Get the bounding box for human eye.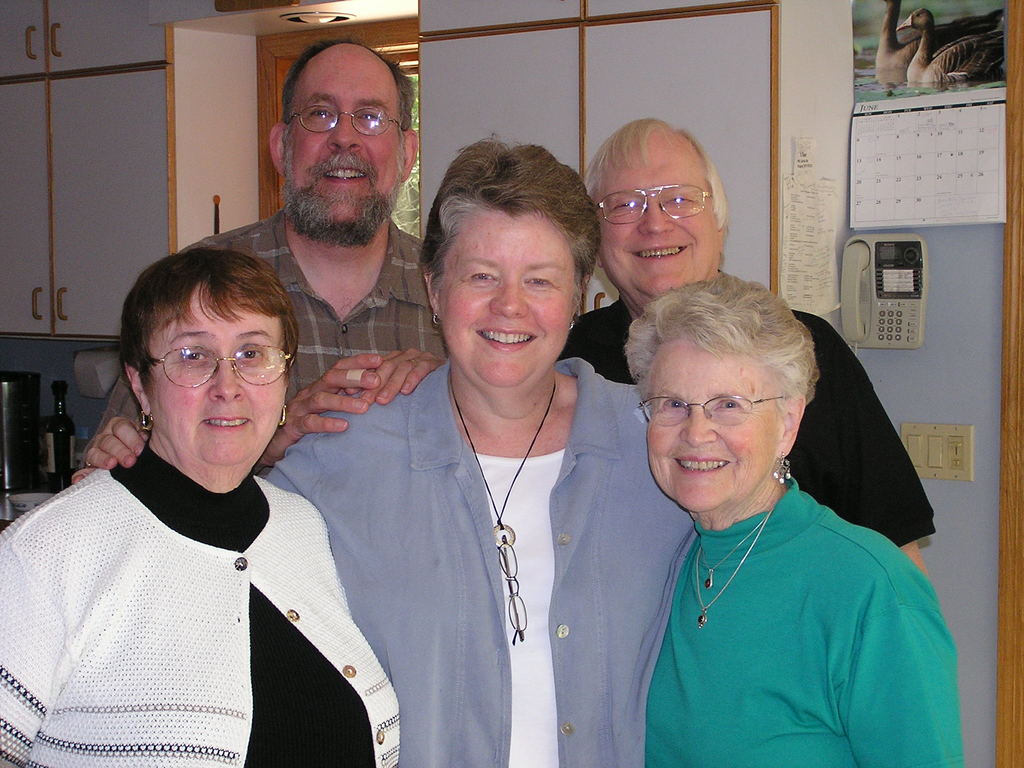
bbox=(467, 268, 500, 284).
